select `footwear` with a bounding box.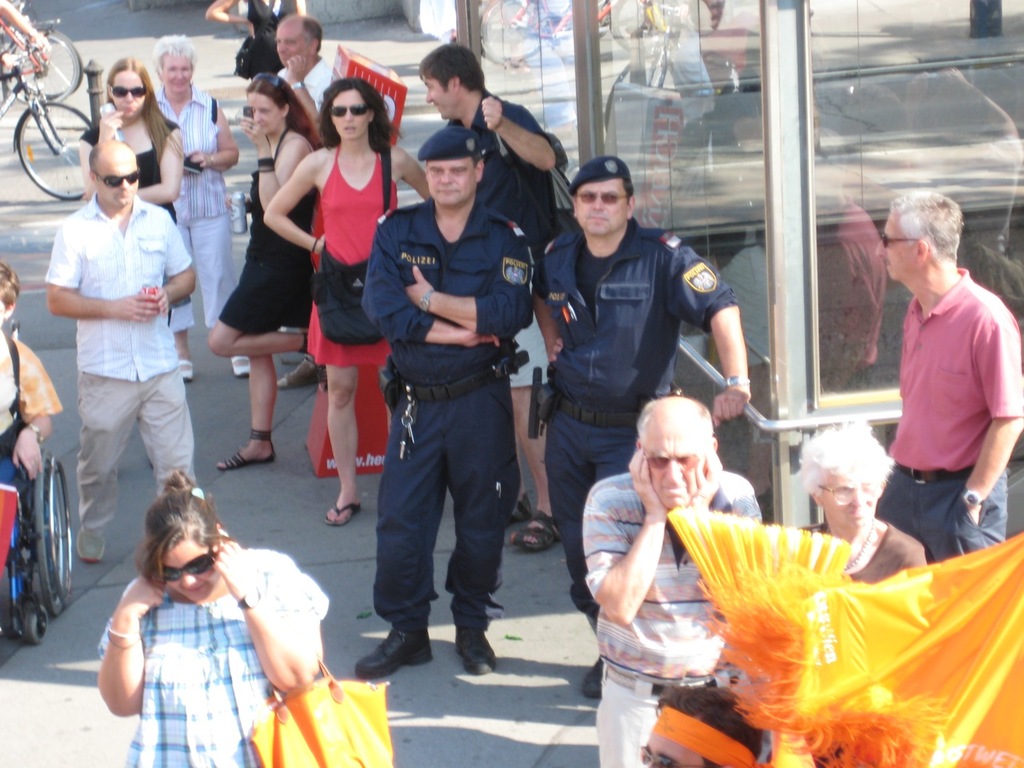
bbox(327, 497, 359, 527).
